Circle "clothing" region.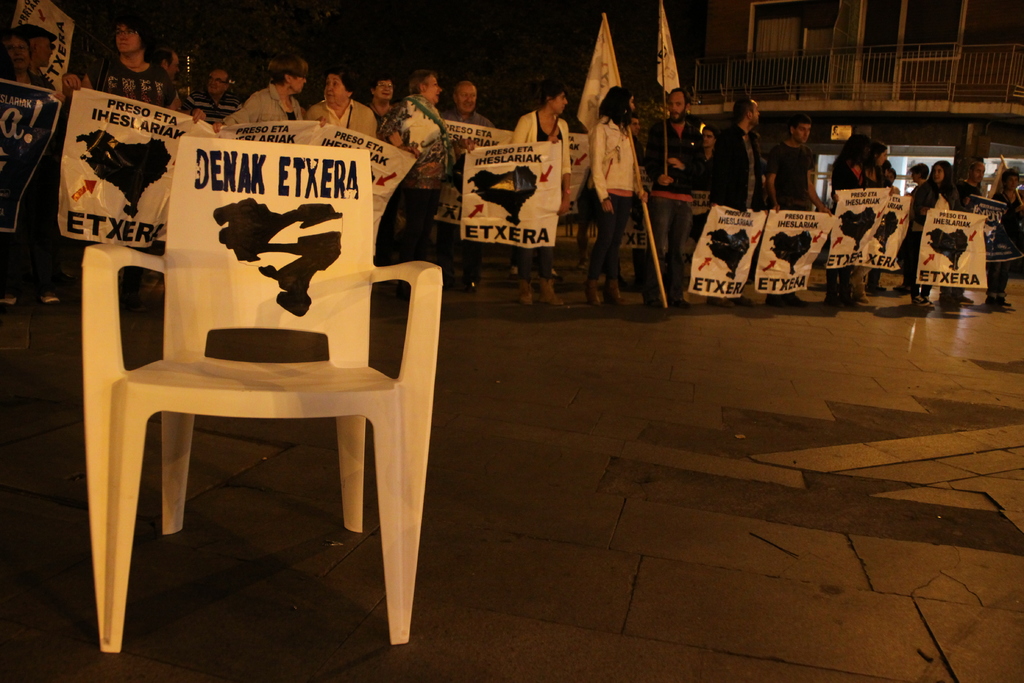
Region: [771, 139, 813, 209].
